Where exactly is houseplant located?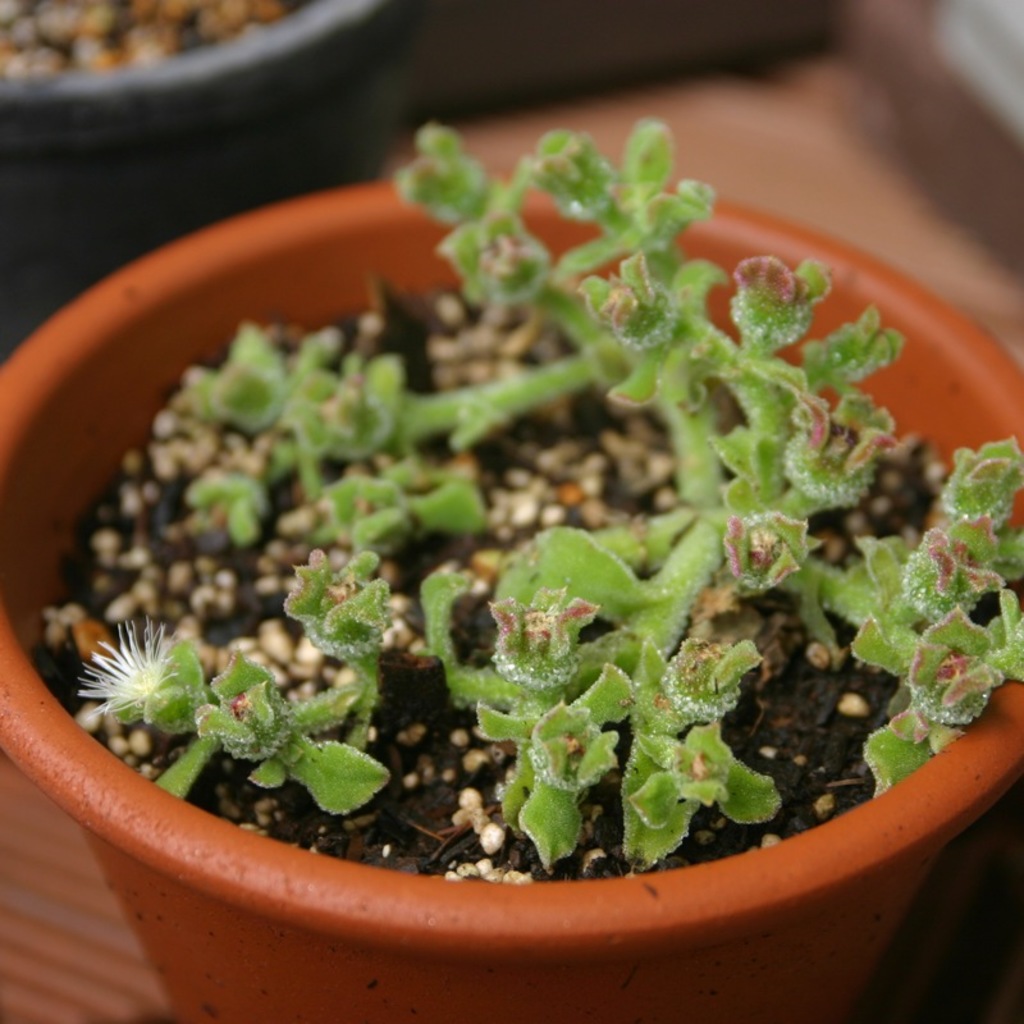
Its bounding box is {"x1": 0, "y1": 0, "x2": 384, "y2": 300}.
